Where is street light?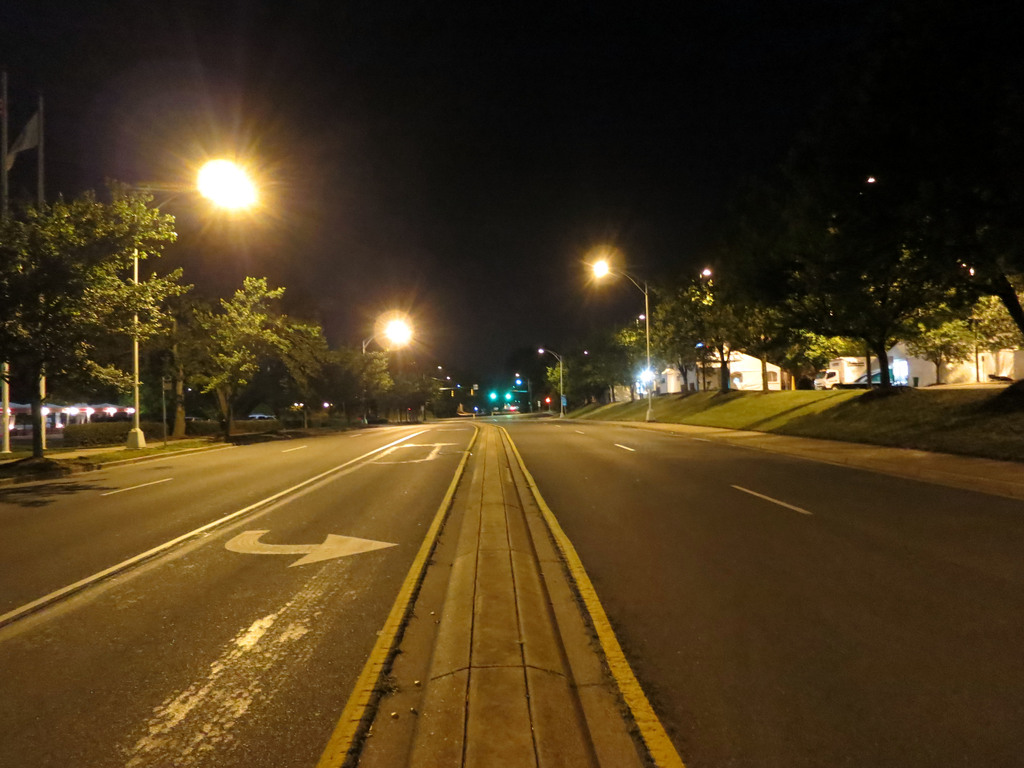
(360,321,412,422).
